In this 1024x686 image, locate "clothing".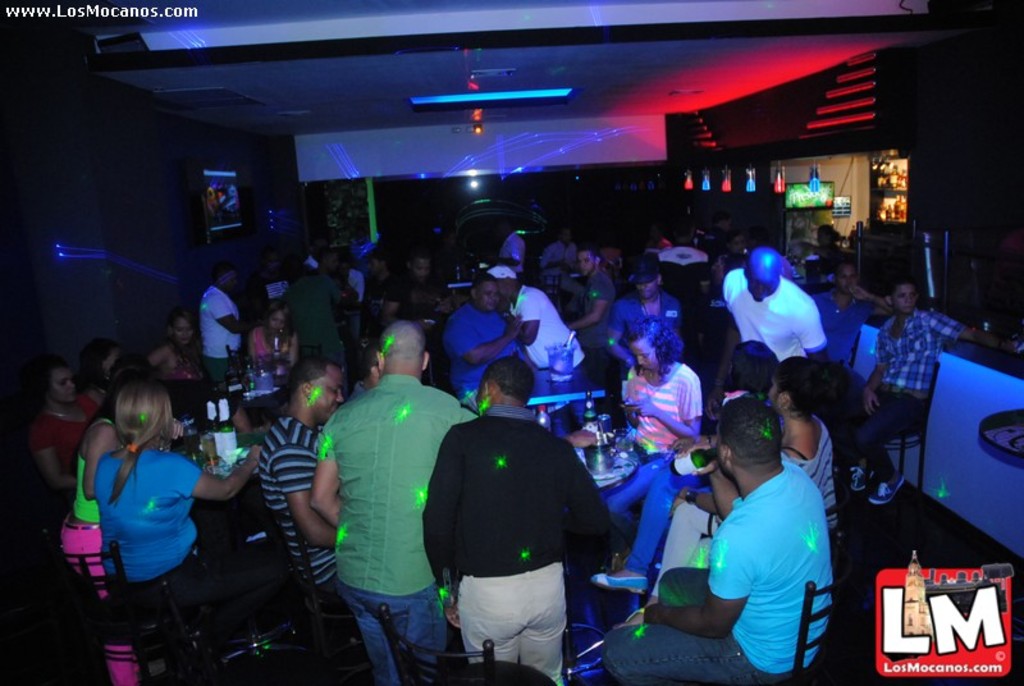
Bounding box: <bbox>503, 282, 584, 407</bbox>.
